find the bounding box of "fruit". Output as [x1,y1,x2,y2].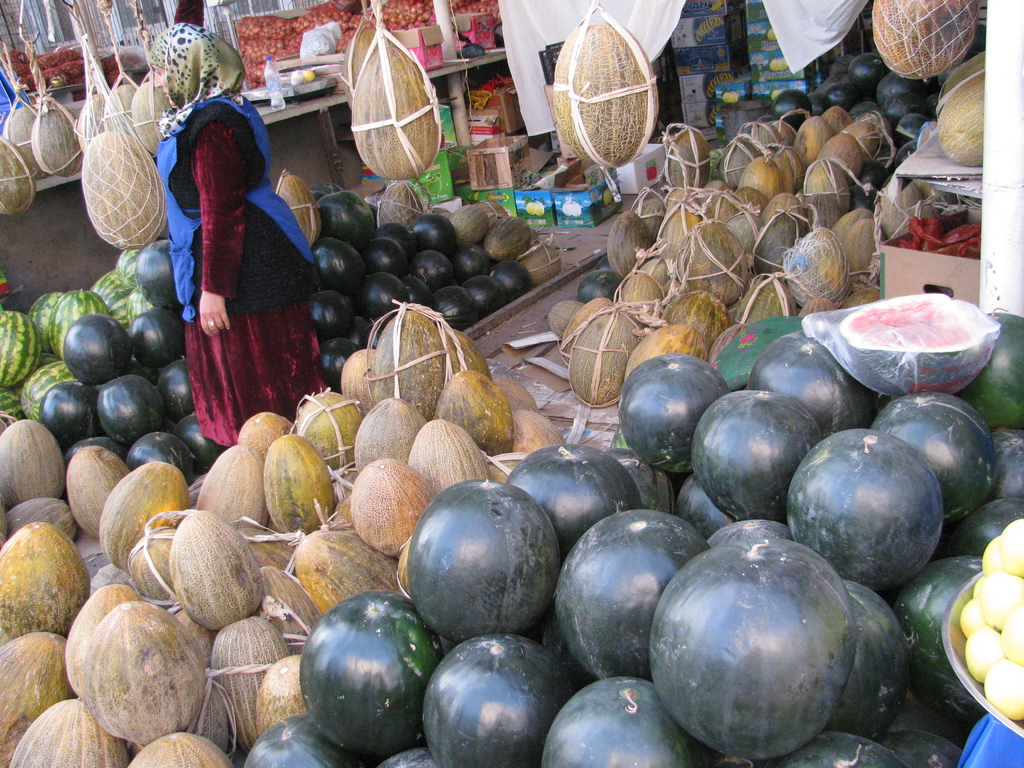
[65,573,206,742].
